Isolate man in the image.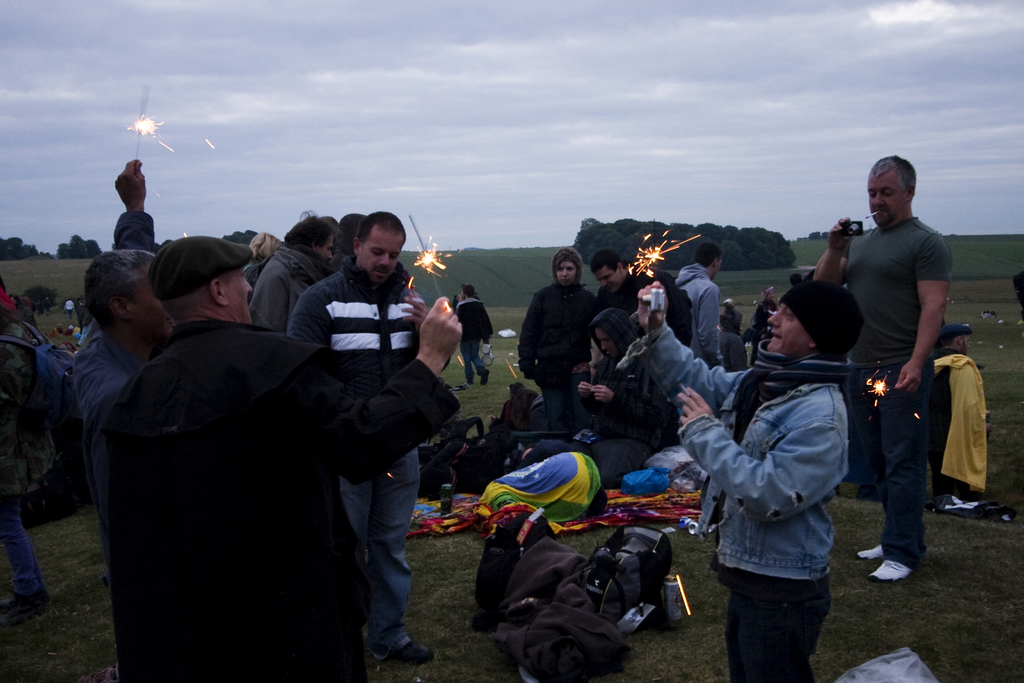
Isolated region: {"left": 671, "top": 241, "right": 724, "bottom": 367}.
